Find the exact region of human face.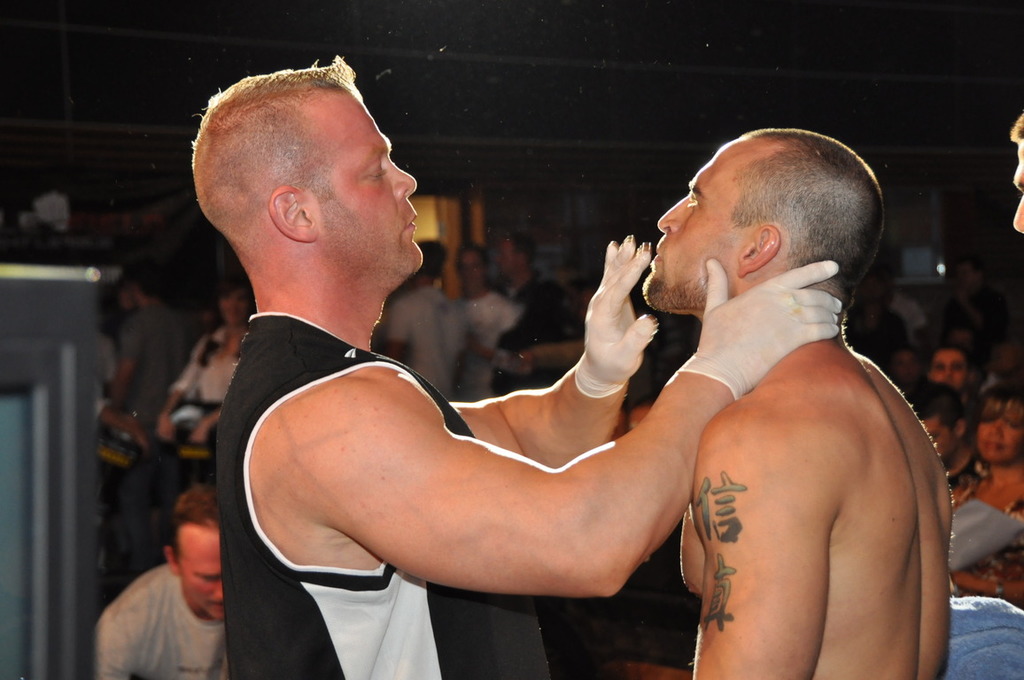
Exact region: box=[175, 525, 221, 626].
